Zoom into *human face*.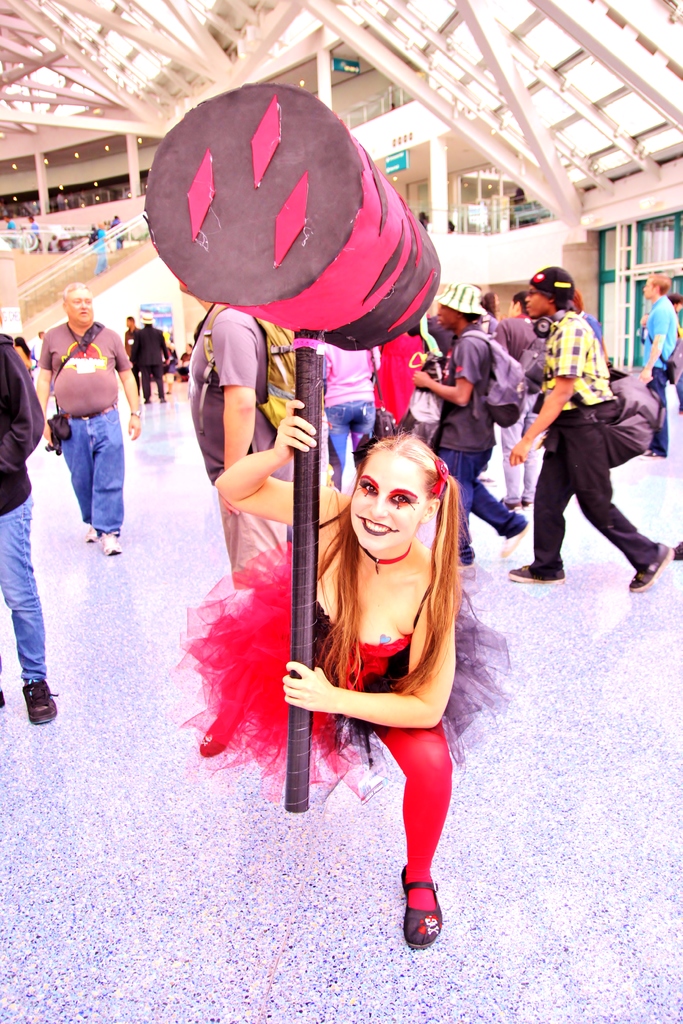
Zoom target: 434, 305, 455, 328.
